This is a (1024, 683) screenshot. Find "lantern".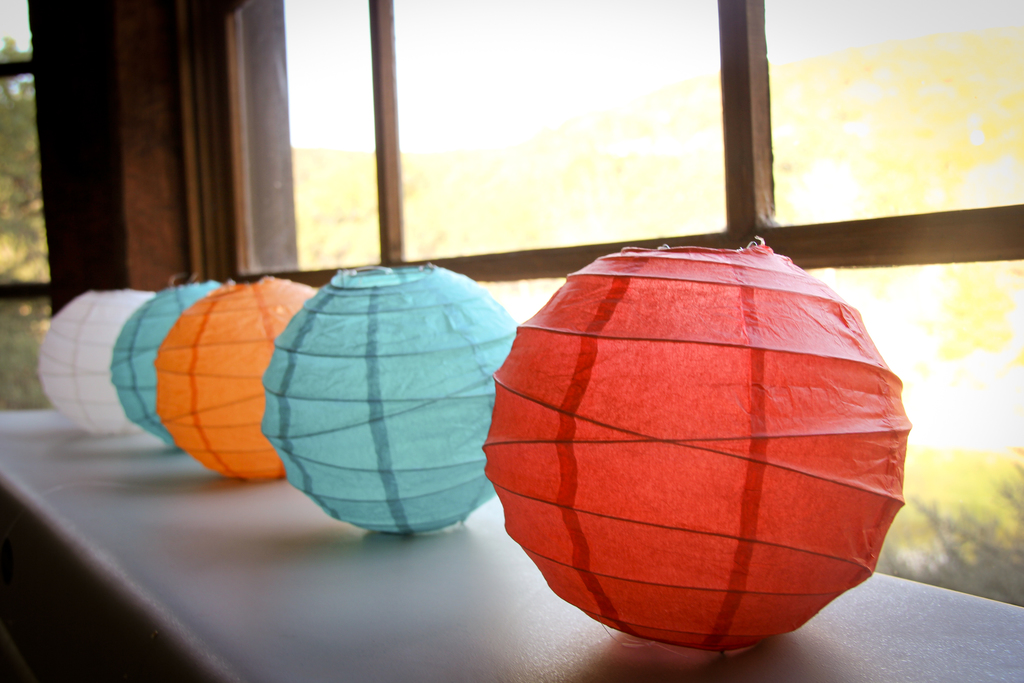
Bounding box: [x1=33, y1=286, x2=158, y2=436].
